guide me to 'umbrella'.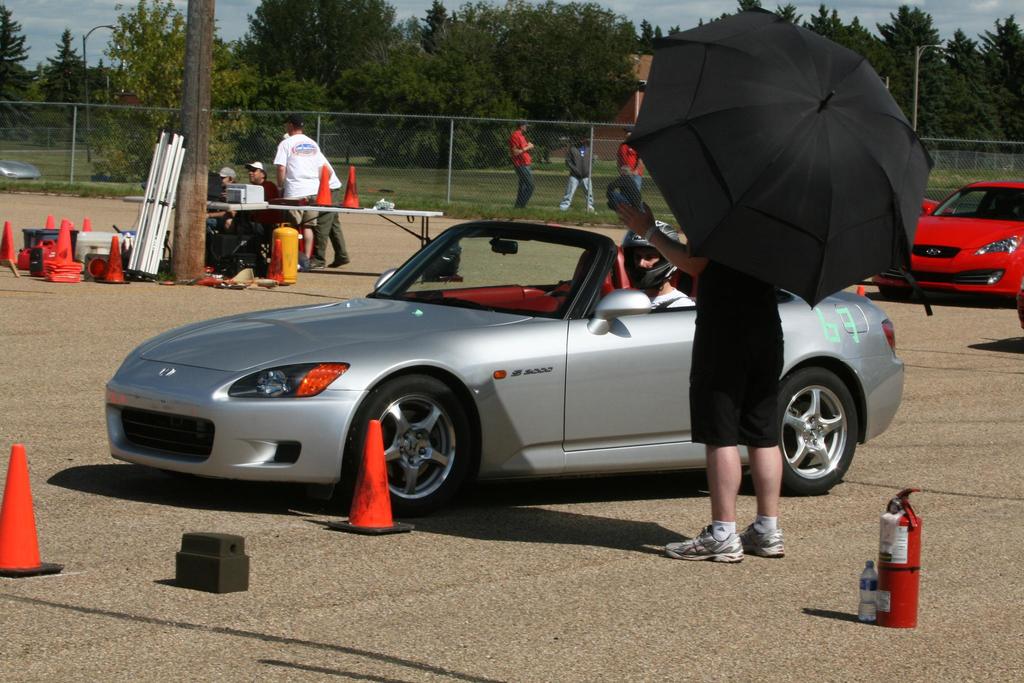
Guidance: select_region(627, 5, 938, 319).
